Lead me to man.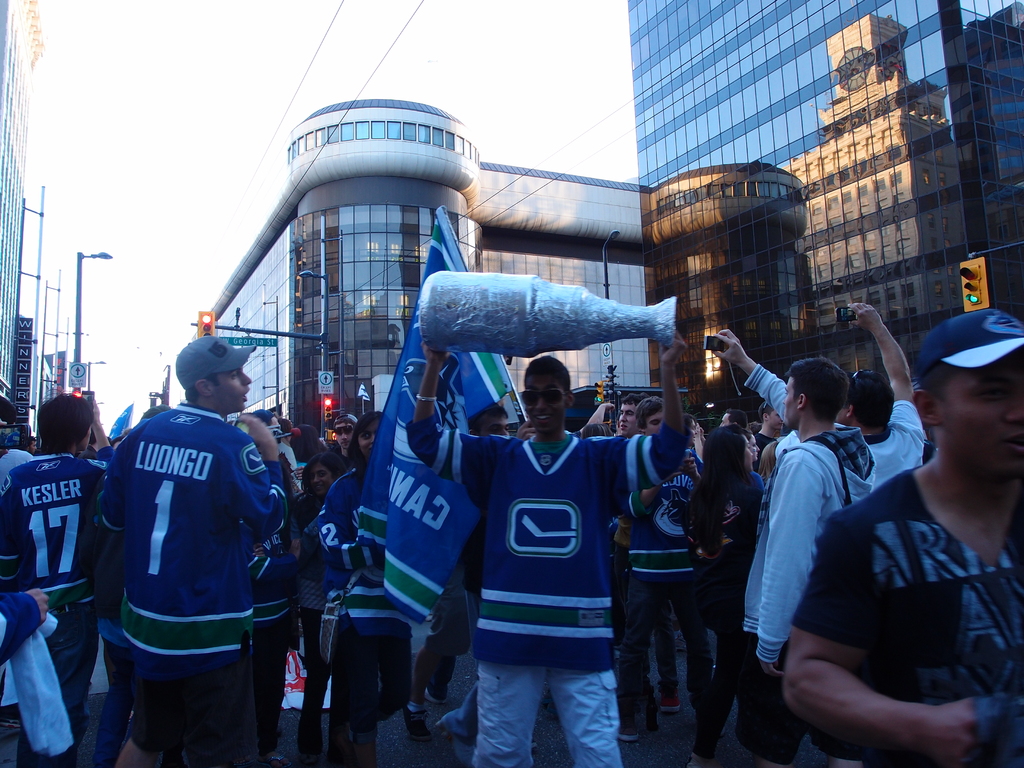
Lead to (333, 413, 356, 464).
